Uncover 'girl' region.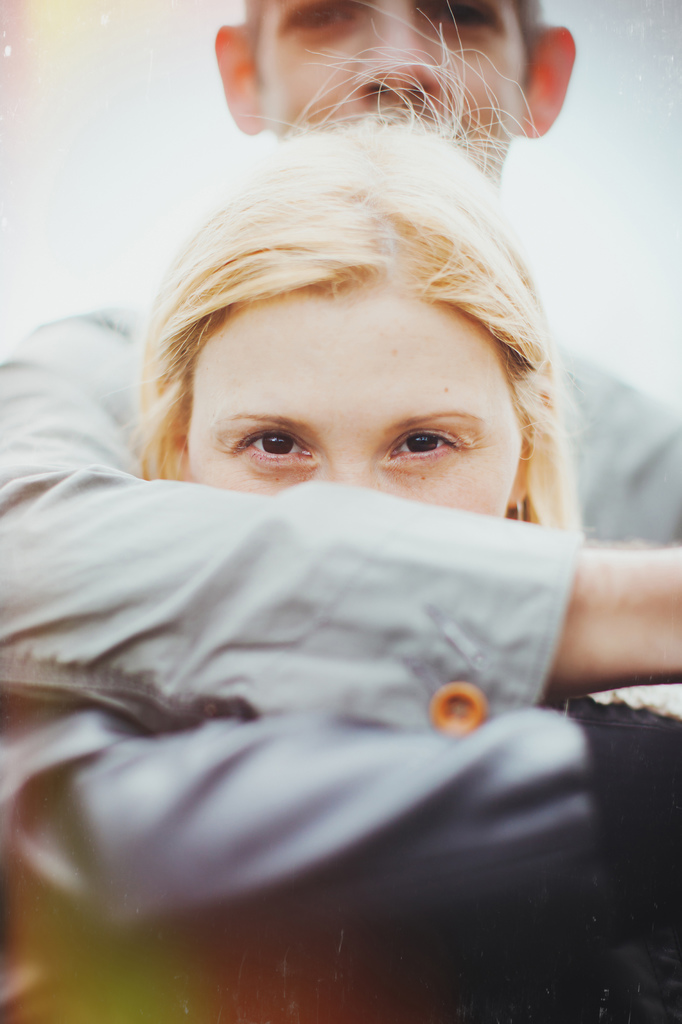
Uncovered: 0/0/681/1023.
